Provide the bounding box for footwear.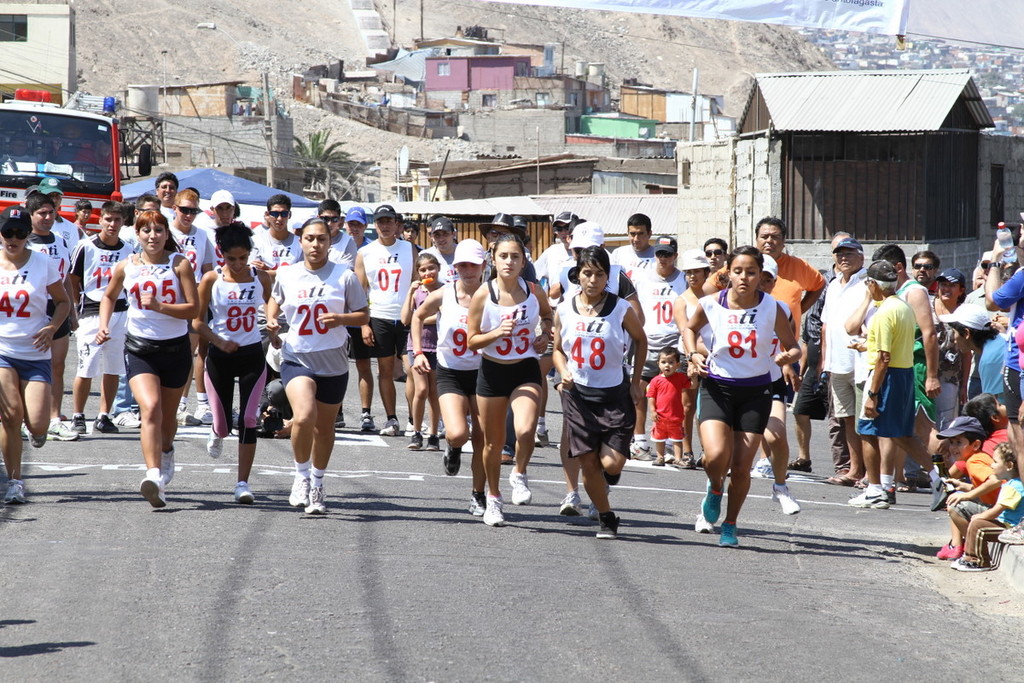
[561,491,584,512].
